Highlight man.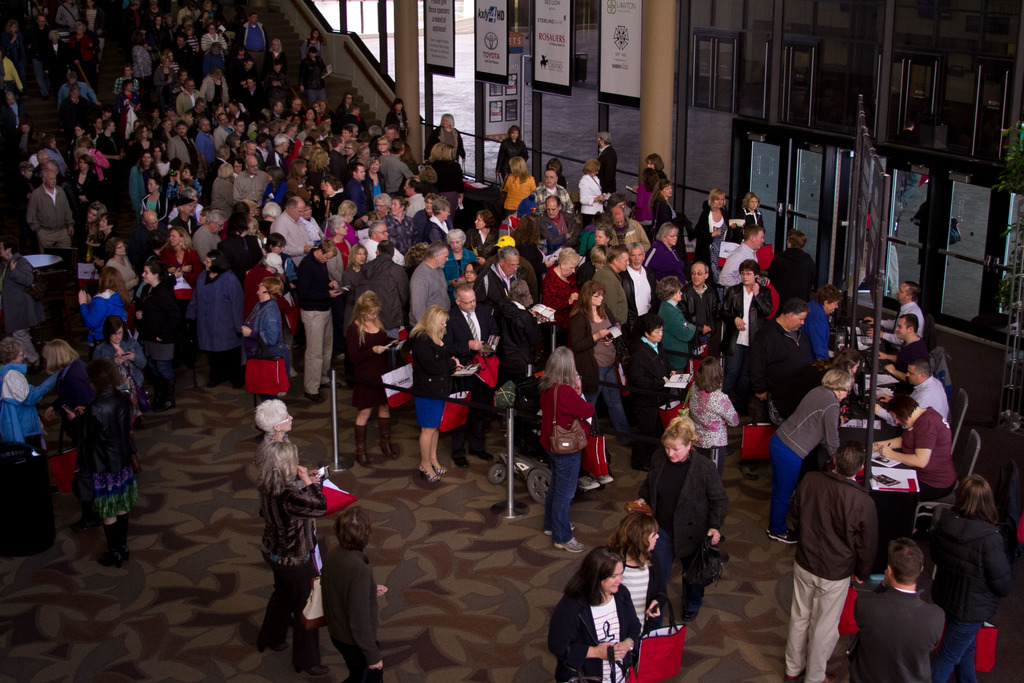
Highlighted region: box(529, 168, 576, 215).
